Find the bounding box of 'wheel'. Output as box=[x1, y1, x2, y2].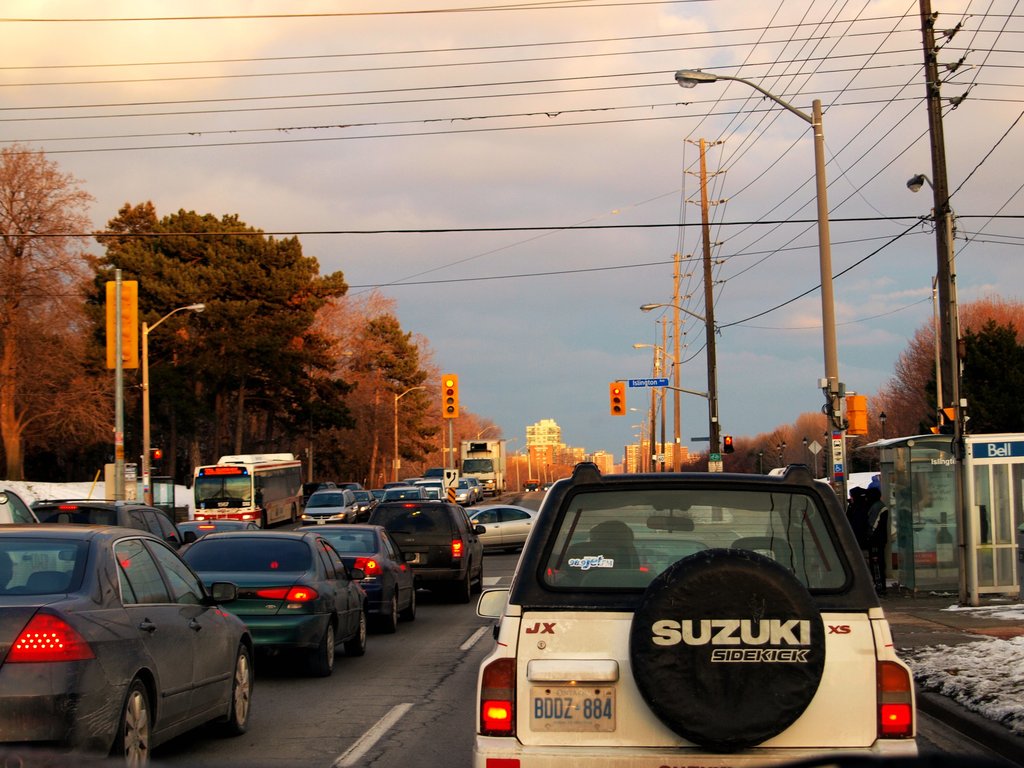
box=[226, 647, 252, 733].
